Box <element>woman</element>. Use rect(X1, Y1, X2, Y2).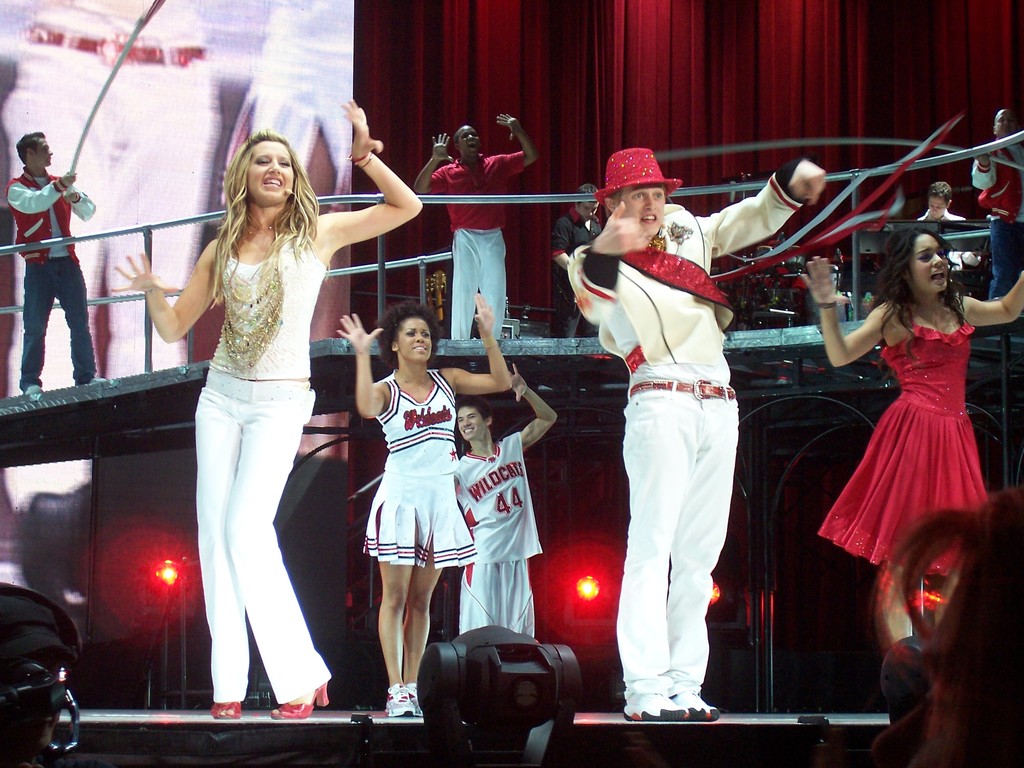
rect(808, 219, 994, 628).
